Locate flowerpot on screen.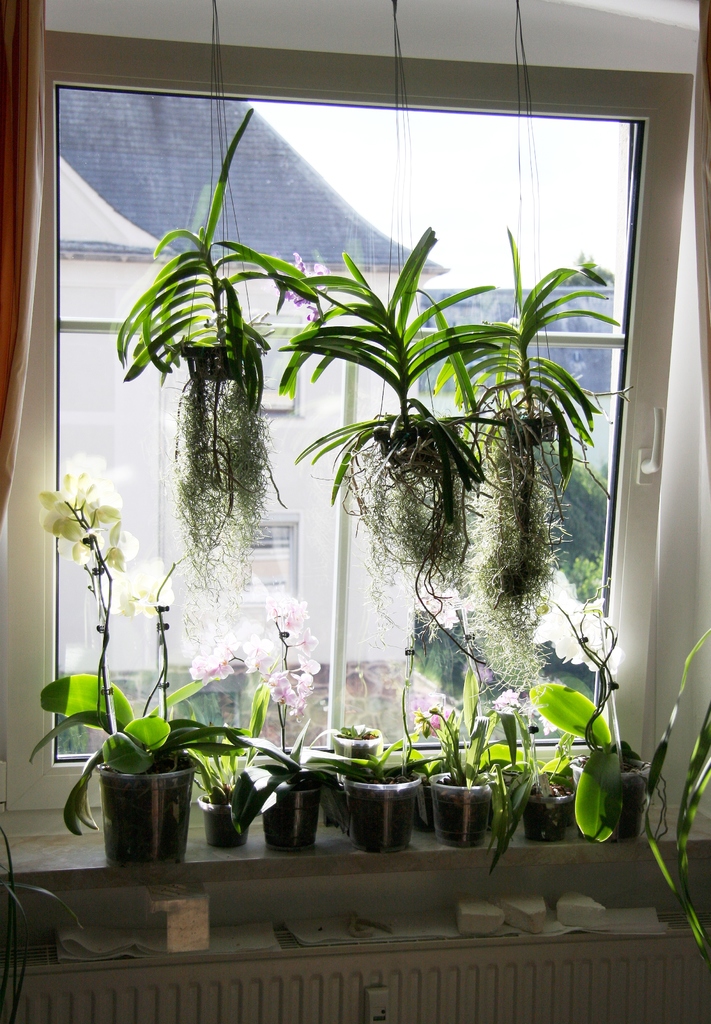
On screen at x1=566, y1=749, x2=649, y2=840.
